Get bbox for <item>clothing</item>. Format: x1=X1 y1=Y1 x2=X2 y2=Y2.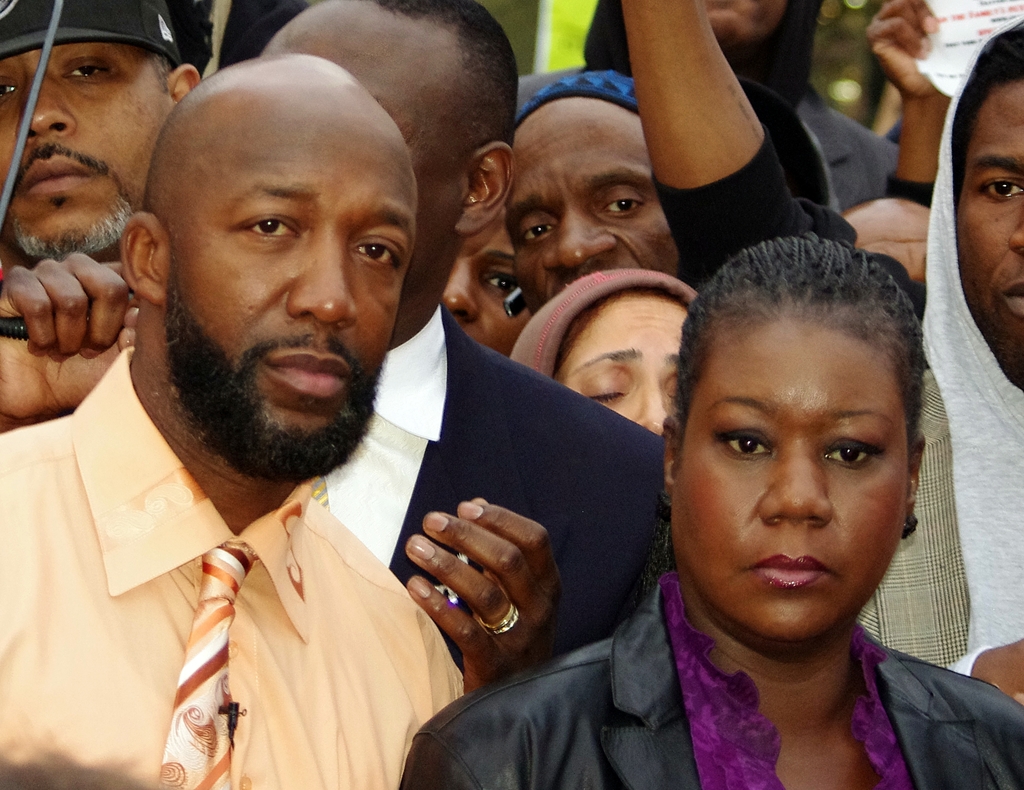
x1=0 y1=343 x2=464 y2=788.
